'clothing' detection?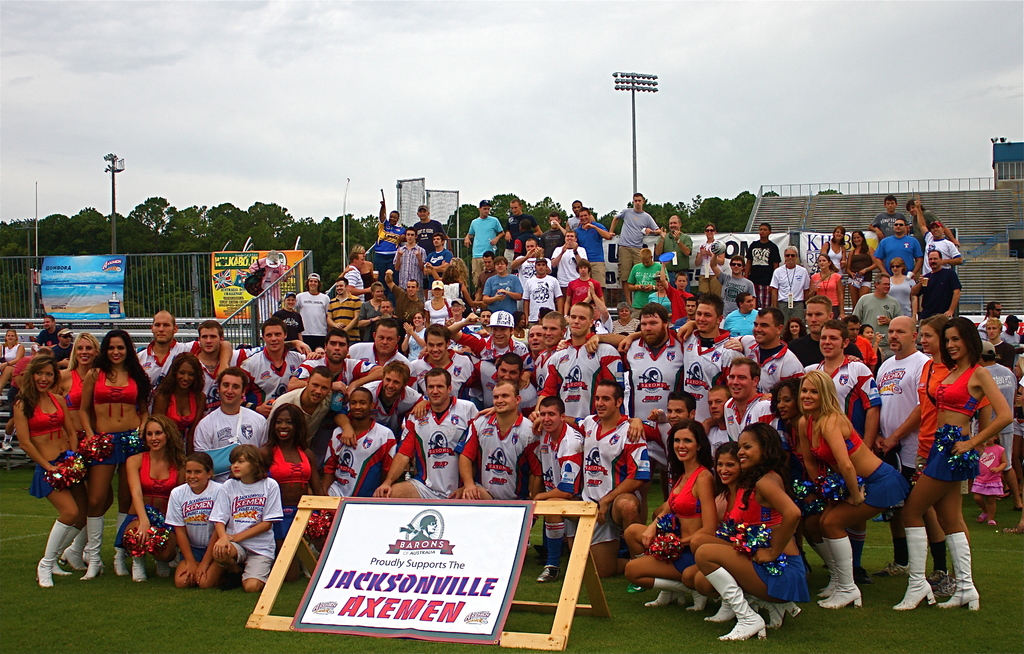
box=[620, 335, 692, 427]
